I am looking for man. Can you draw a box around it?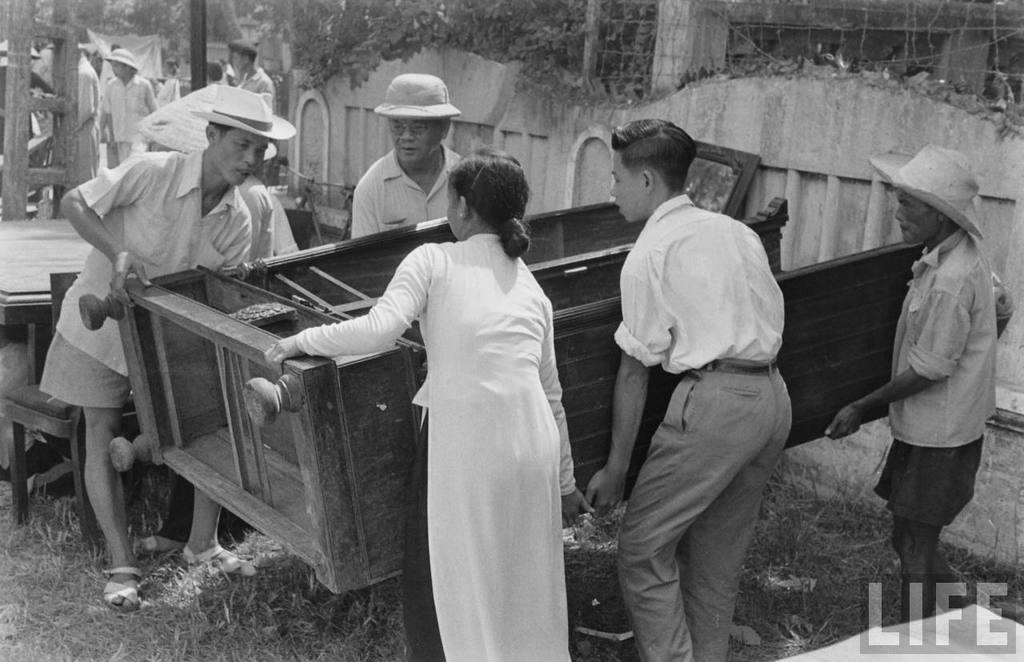
Sure, the bounding box is detection(65, 78, 294, 615).
